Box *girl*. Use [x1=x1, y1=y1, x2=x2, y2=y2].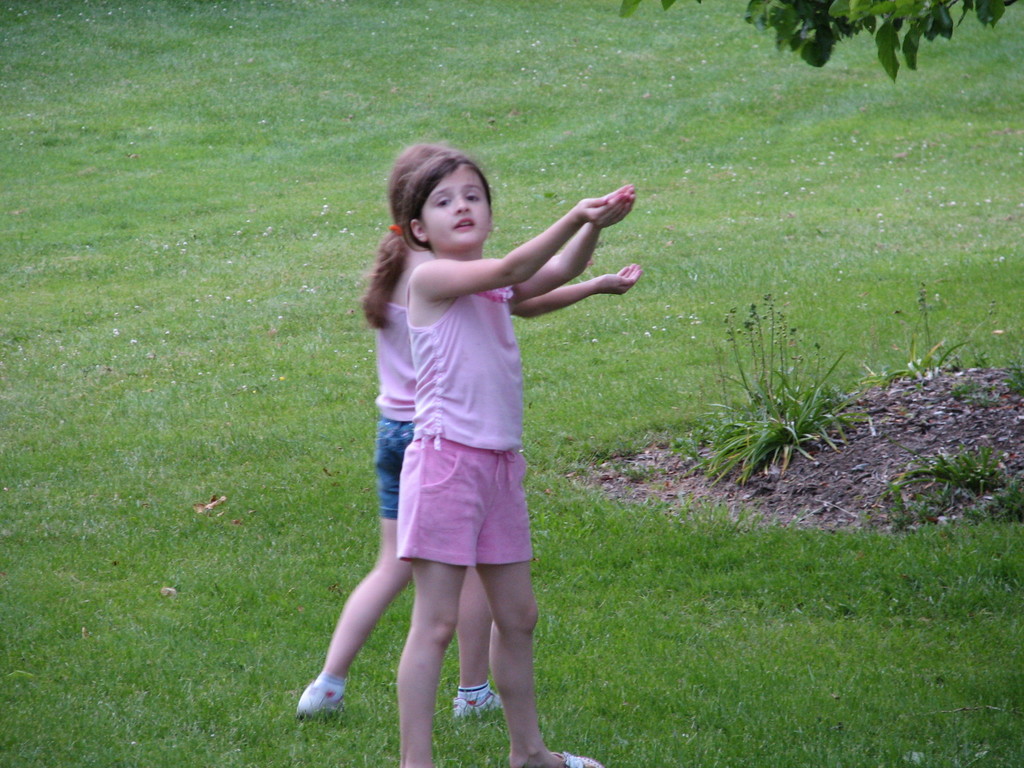
[x1=399, y1=146, x2=637, y2=767].
